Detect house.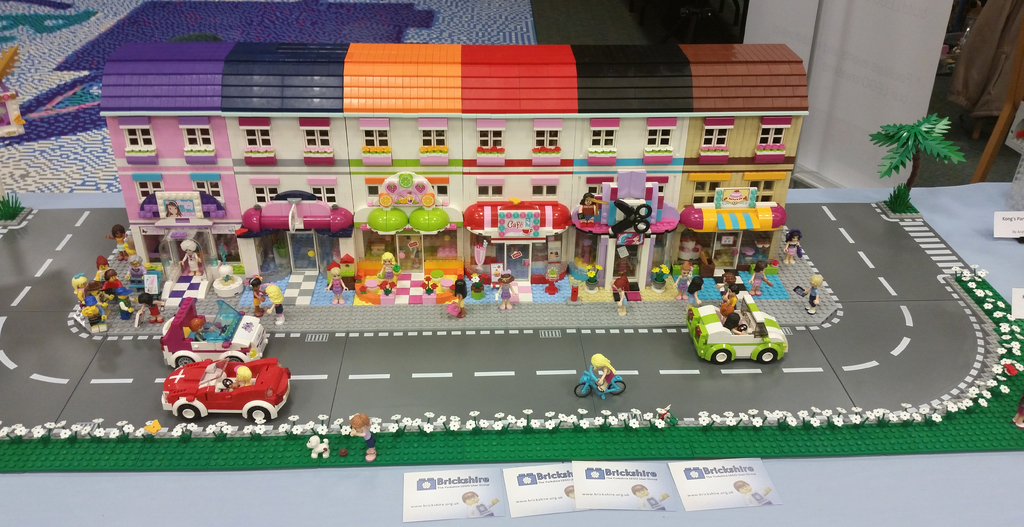
Detected at x1=98, y1=36, x2=812, y2=302.
